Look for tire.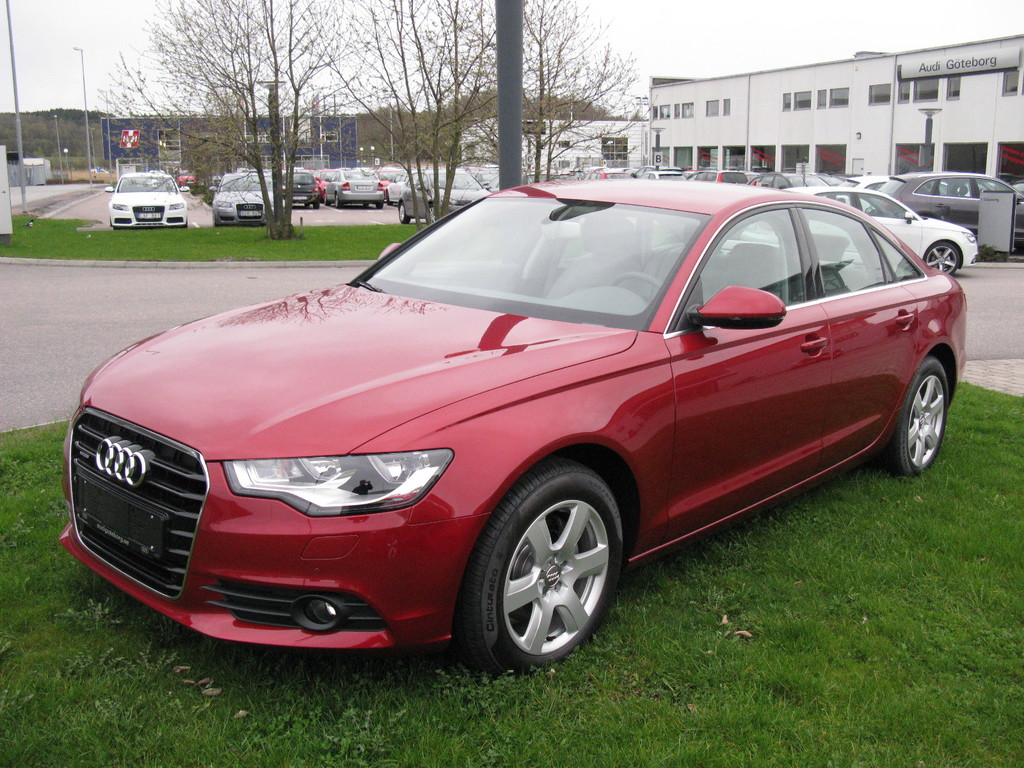
Found: (left=399, top=197, right=411, bottom=228).
